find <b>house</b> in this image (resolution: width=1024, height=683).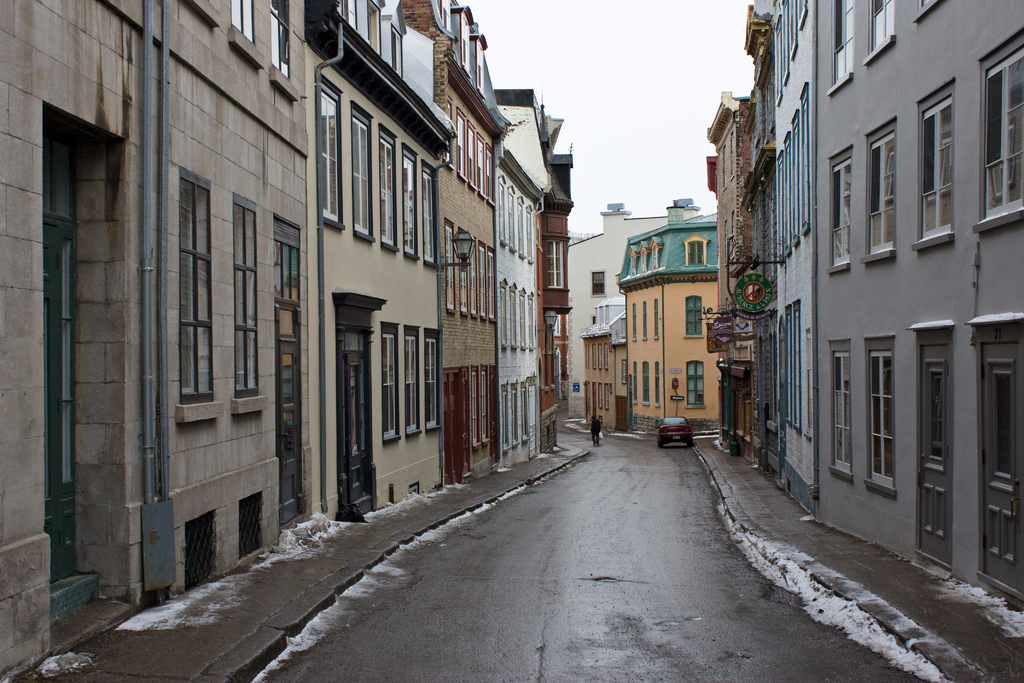
pyautogui.locateOnScreen(742, 4, 782, 484).
